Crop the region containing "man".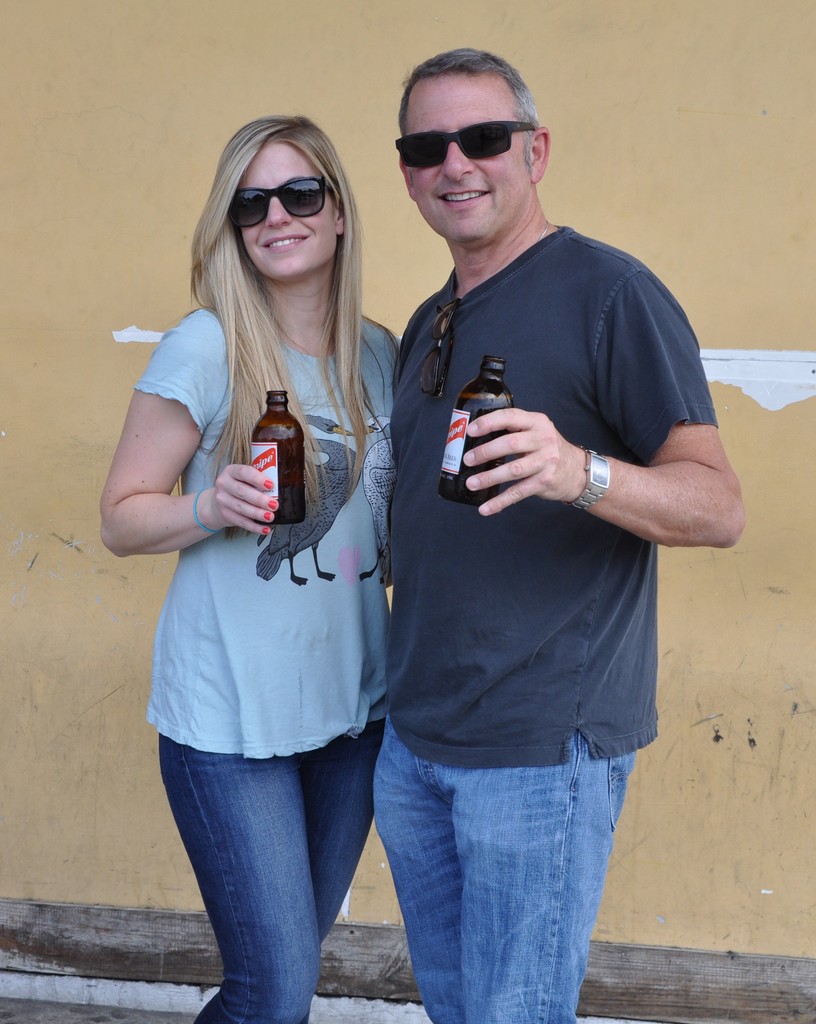
Crop region: select_region(316, 59, 722, 1000).
